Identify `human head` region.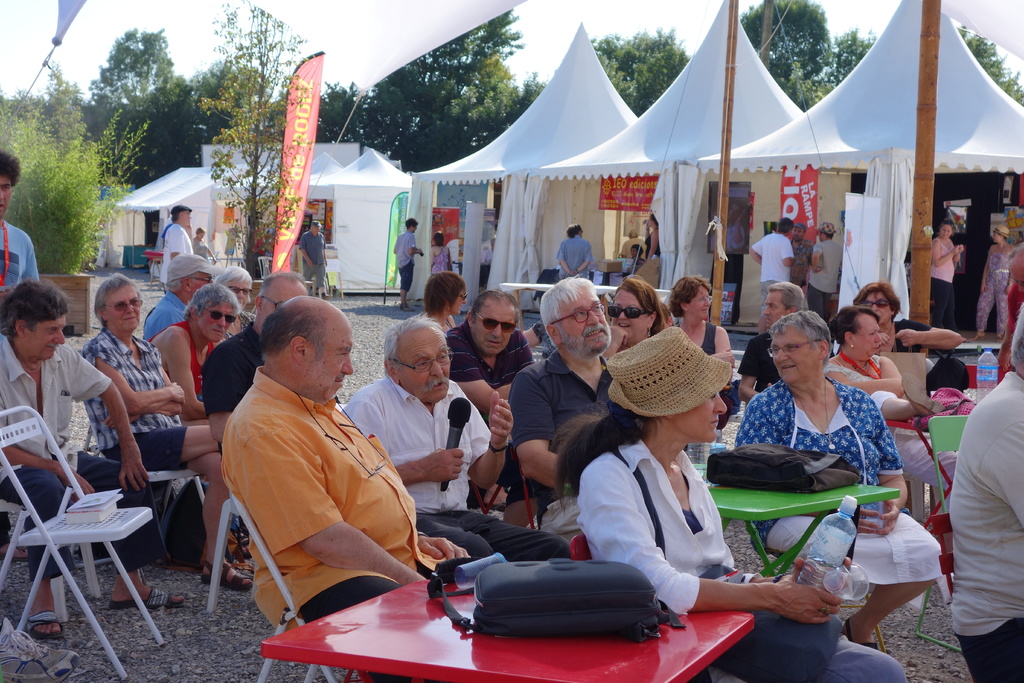
Region: bbox=(244, 291, 351, 407).
